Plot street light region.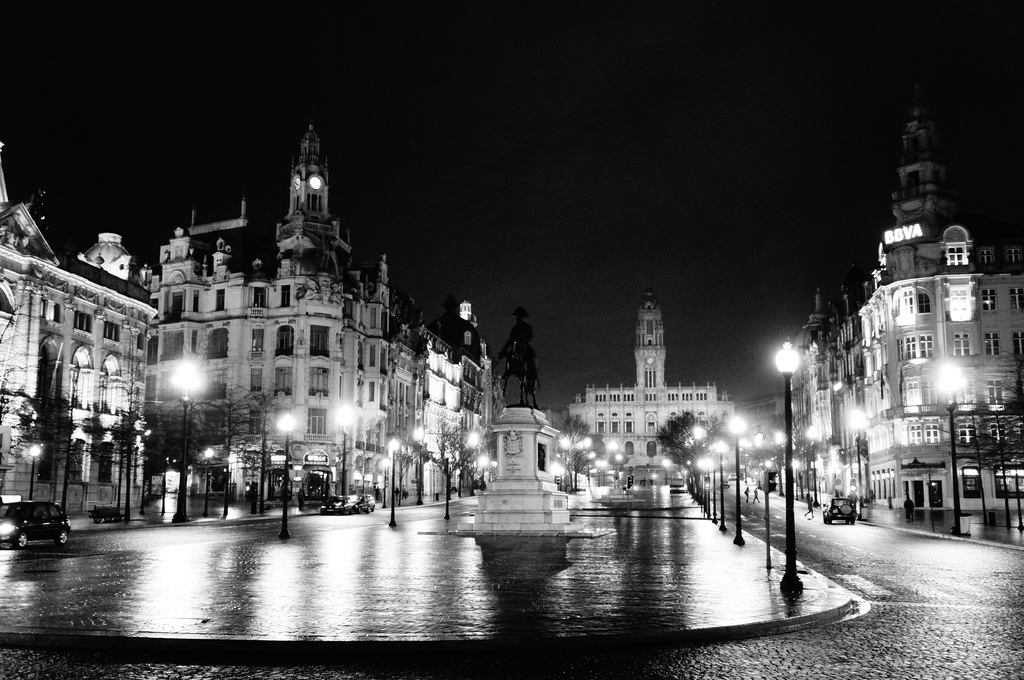
Plotted at x1=380, y1=454, x2=387, y2=510.
